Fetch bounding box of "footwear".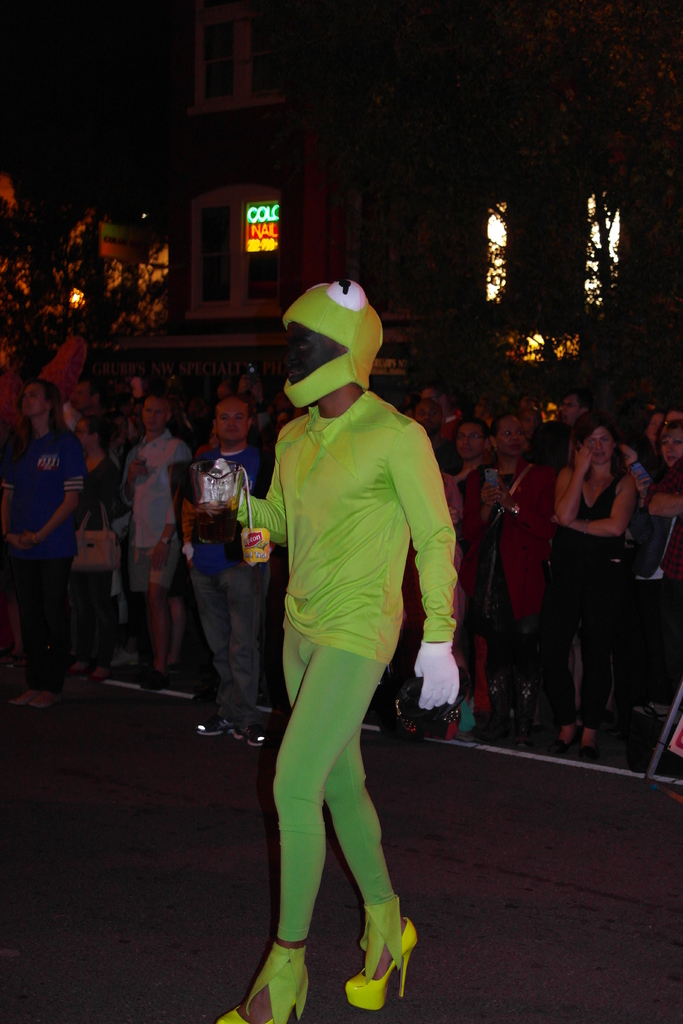
Bbox: region(198, 710, 229, 736).
